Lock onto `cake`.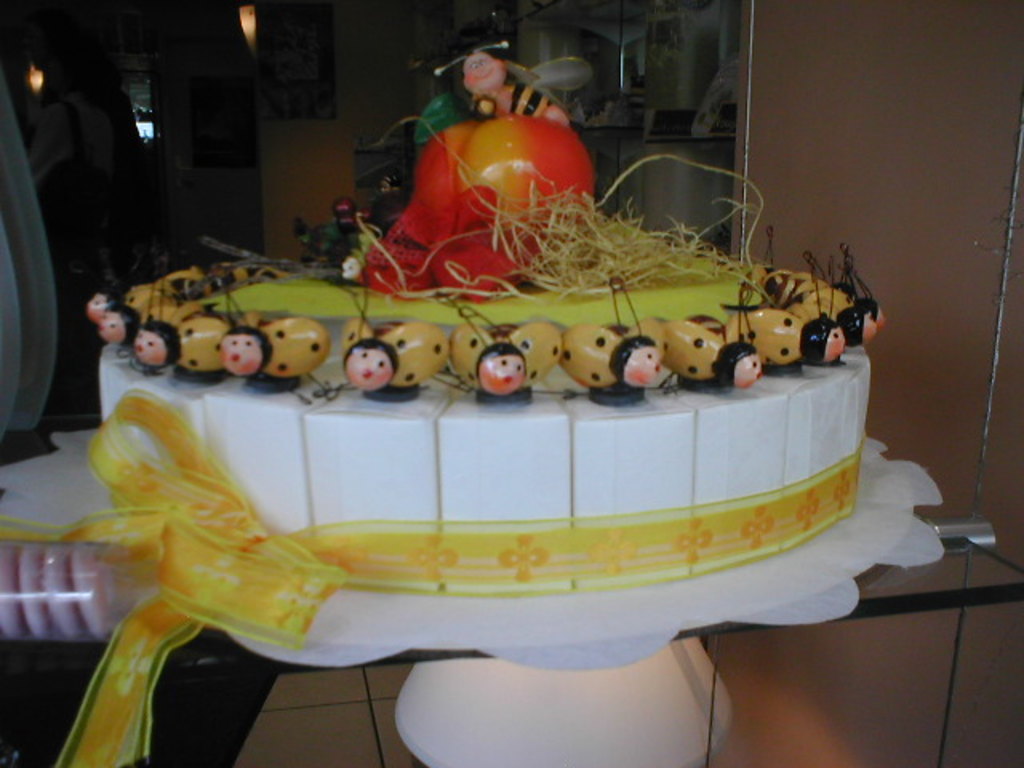
Locked: pyautogui.locateOnScreen(86, 42, 890, 597).
